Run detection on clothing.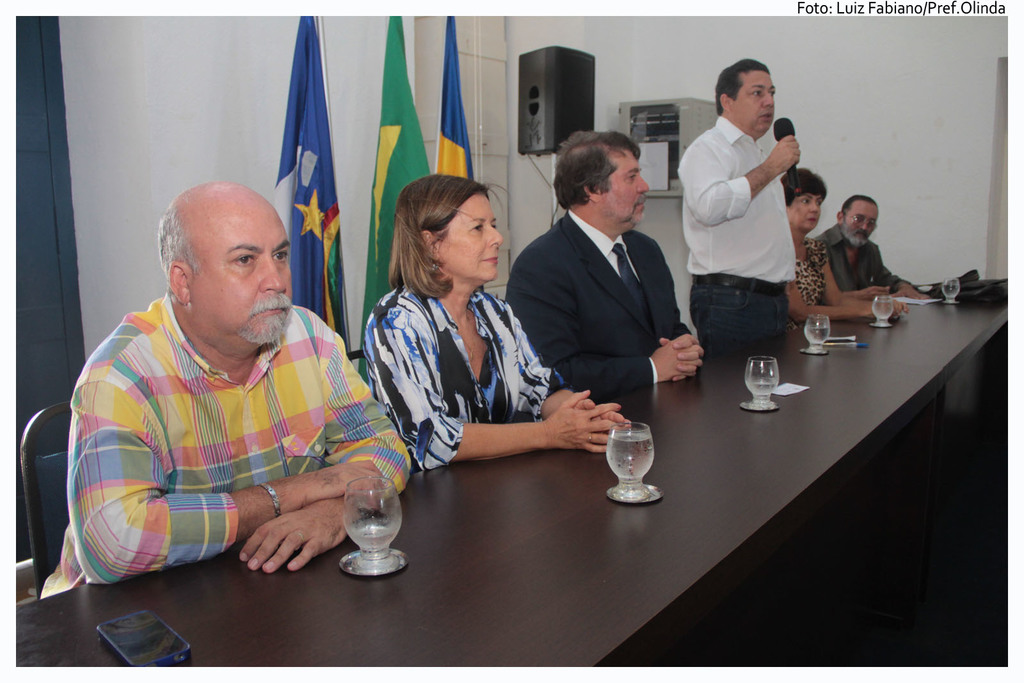
Result: locate(362, 287, 564, 472).
